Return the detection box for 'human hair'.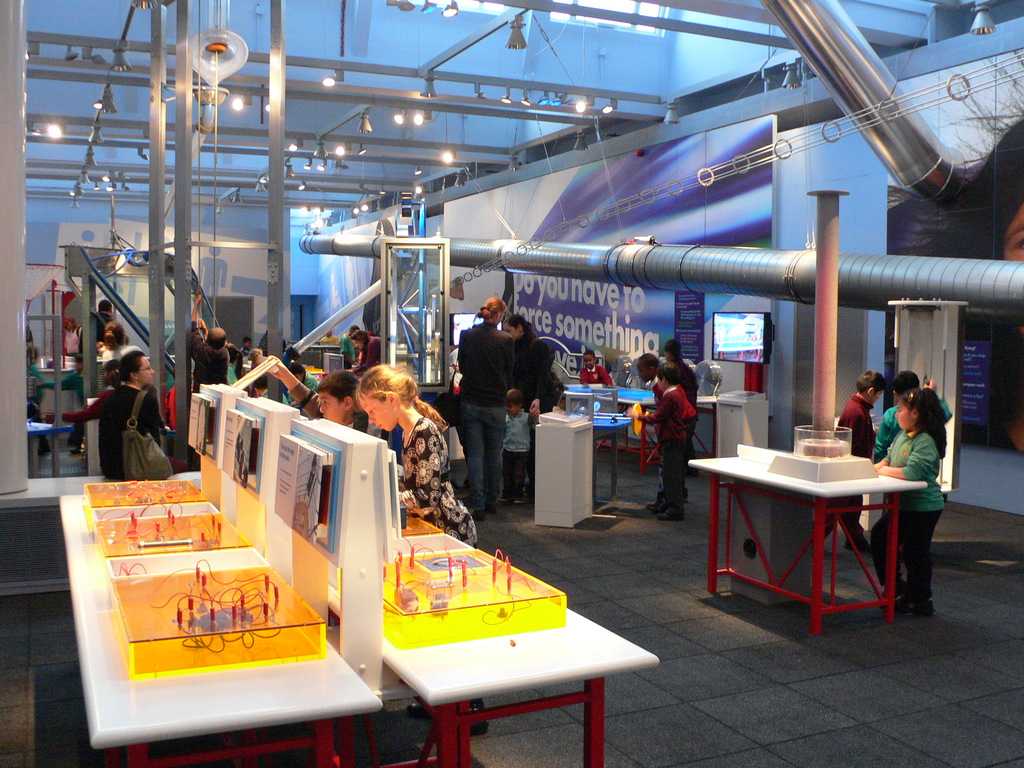
crop(506, 316, 537, 340).
